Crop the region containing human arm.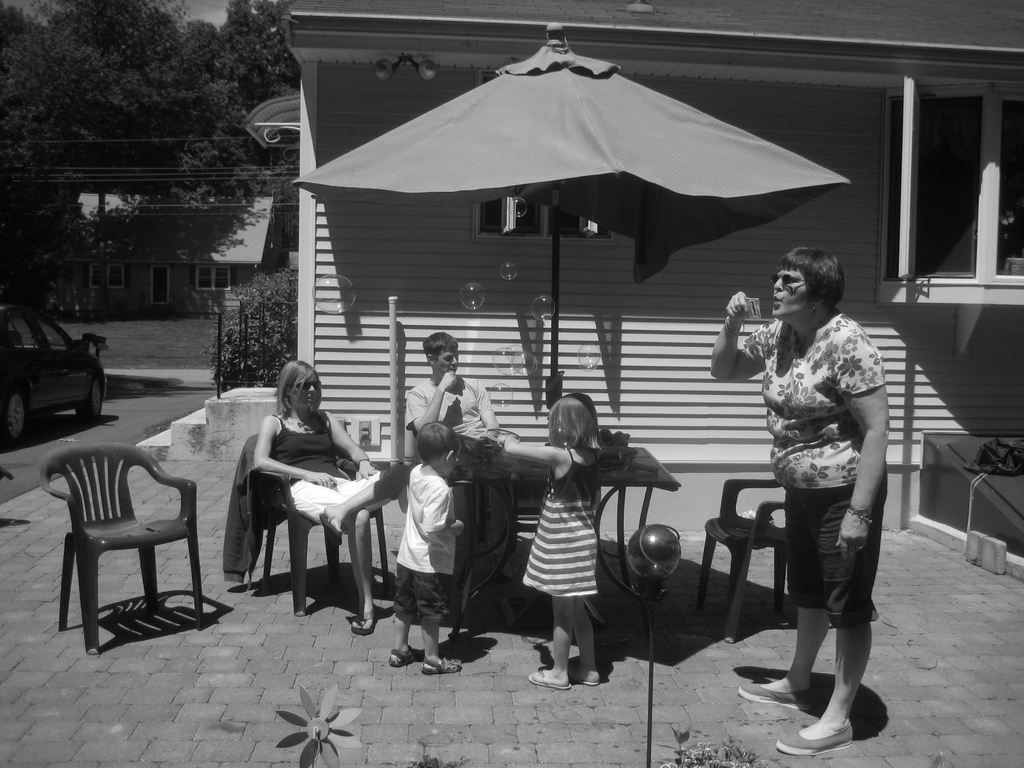
Crop region: bbox=[831, 320, 892, 563].
